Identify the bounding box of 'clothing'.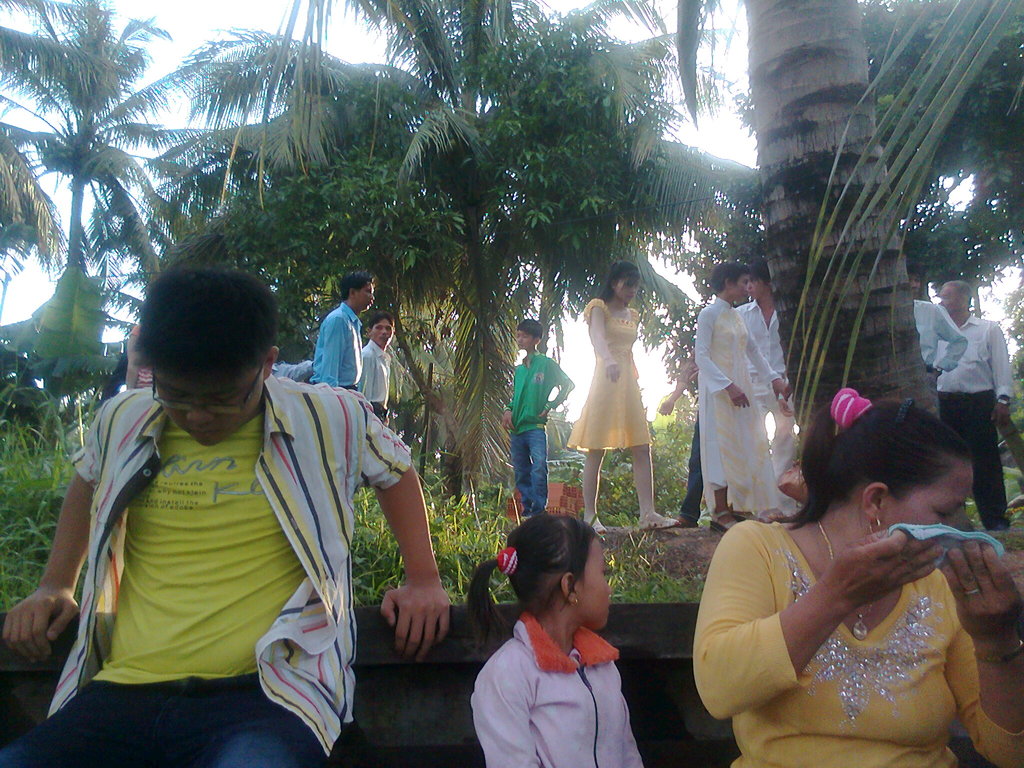
<region>361, 339, 392, 428</region>.
